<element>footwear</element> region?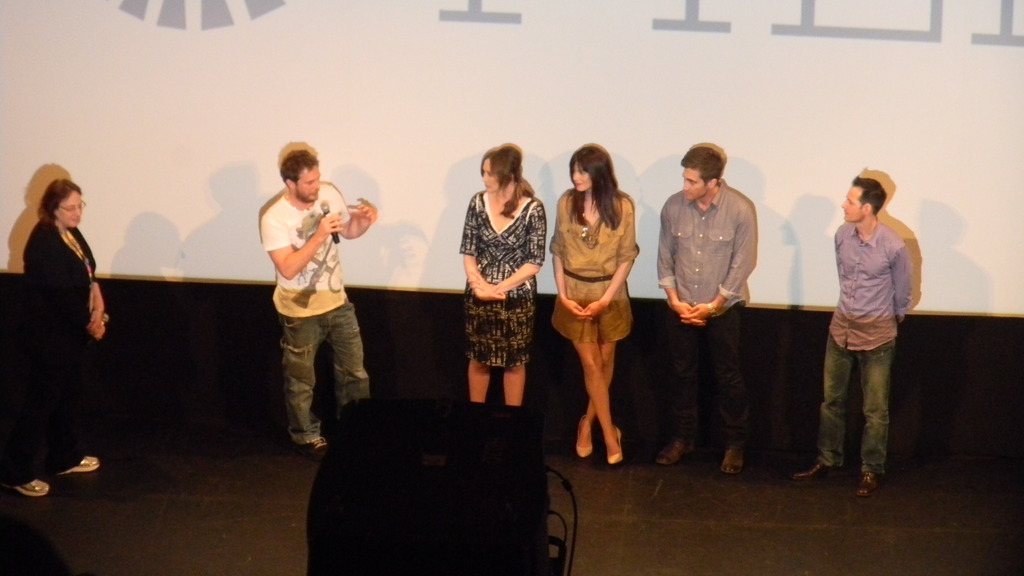
locate(13, 477, 49, 495)
